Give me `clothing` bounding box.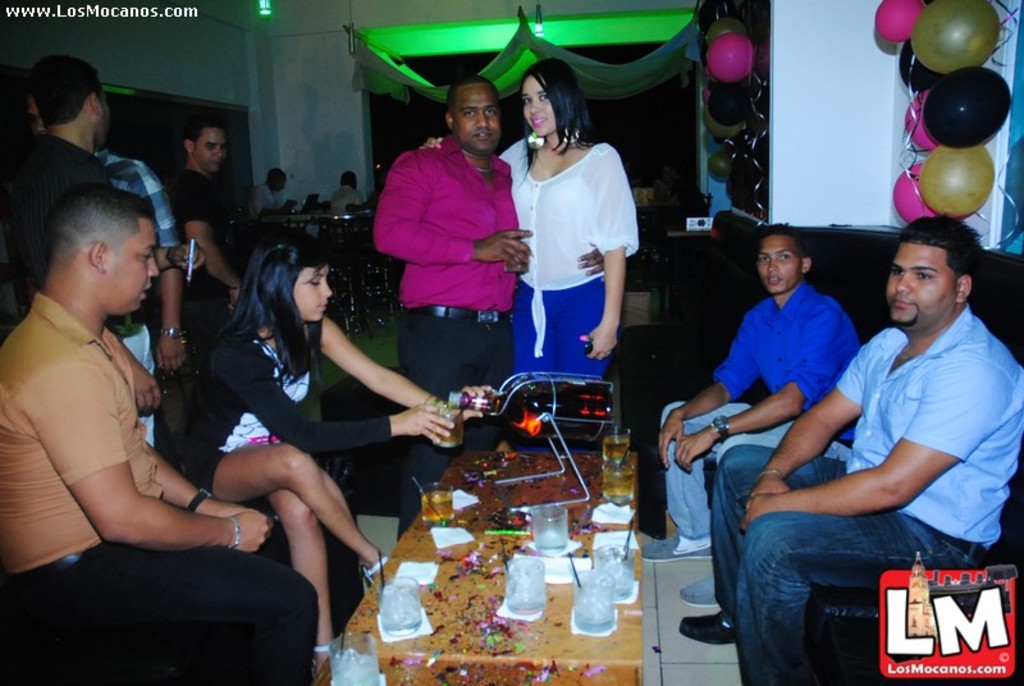
region(104, 154, 212, 465).
